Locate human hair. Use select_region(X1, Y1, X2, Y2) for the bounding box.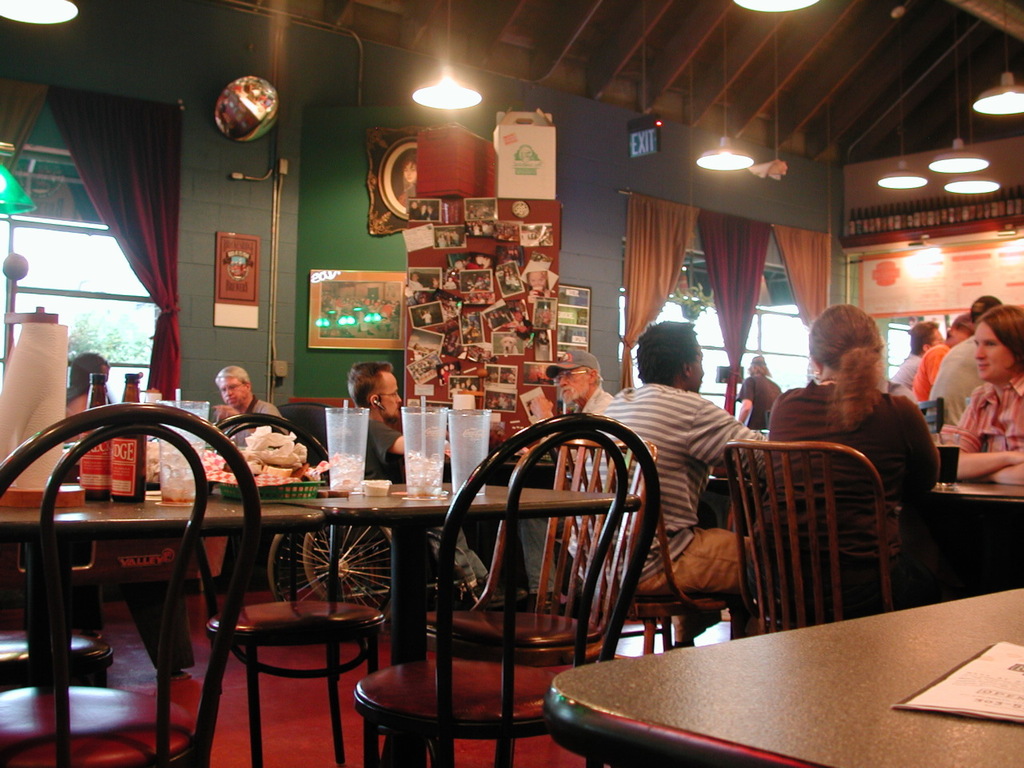
select_region(66, 346, 114, 402).
